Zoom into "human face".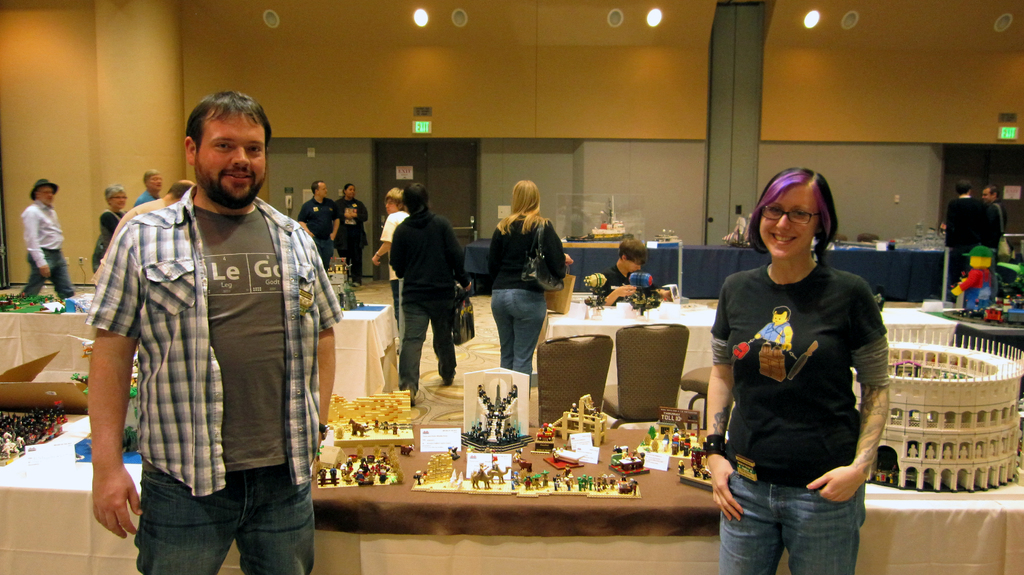
Zoom target: <bbox>346, 190, 353, 196</bbox>.
